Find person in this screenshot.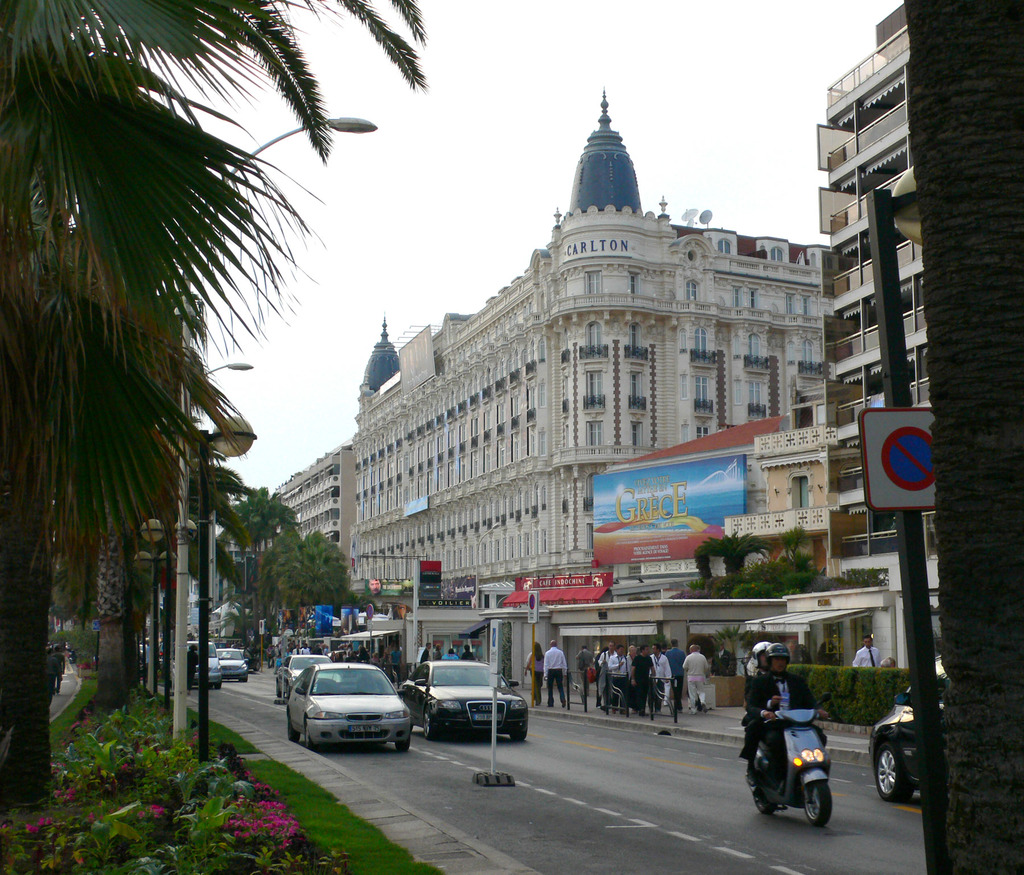
The bounding box for person is {"left": 420, "top": 644, "right": 433, "bottom": 659}.
